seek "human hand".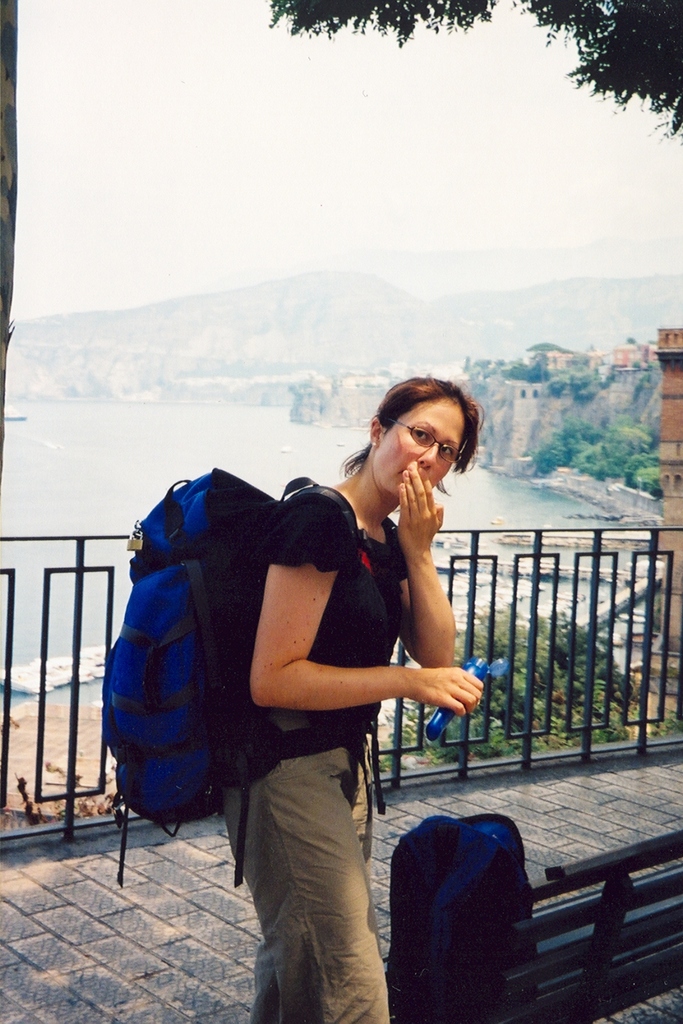
bbox=[397, 461, 446, 568].
